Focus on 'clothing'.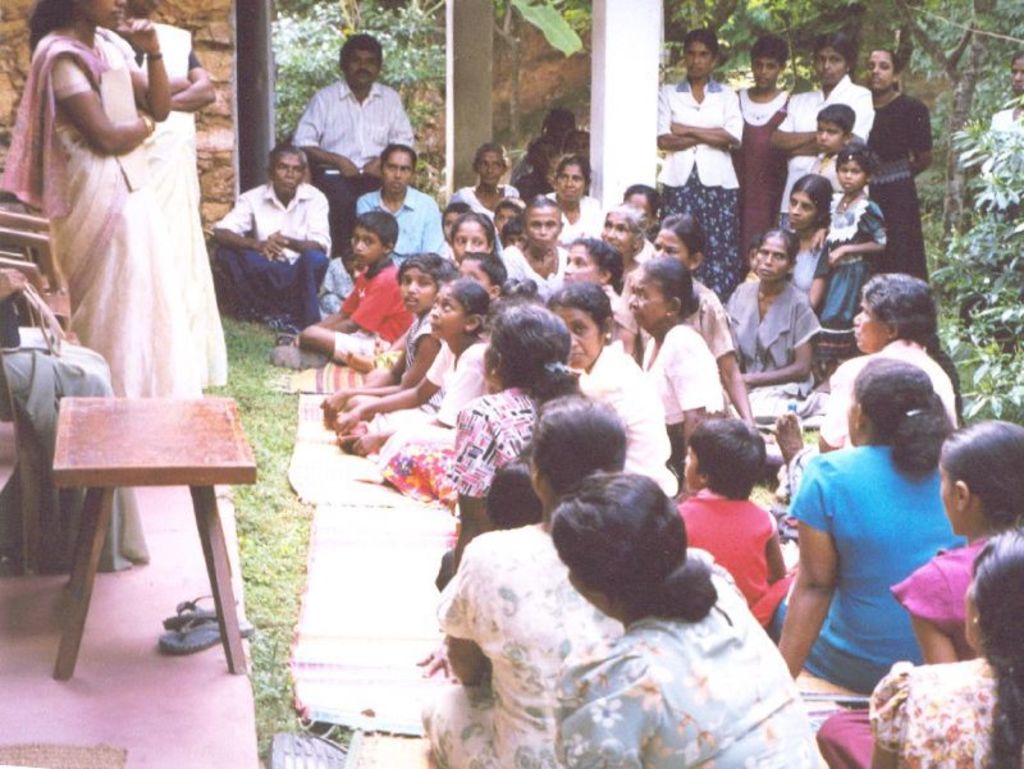
Focused at (left=506, top=247, right=575, bottom=303).
